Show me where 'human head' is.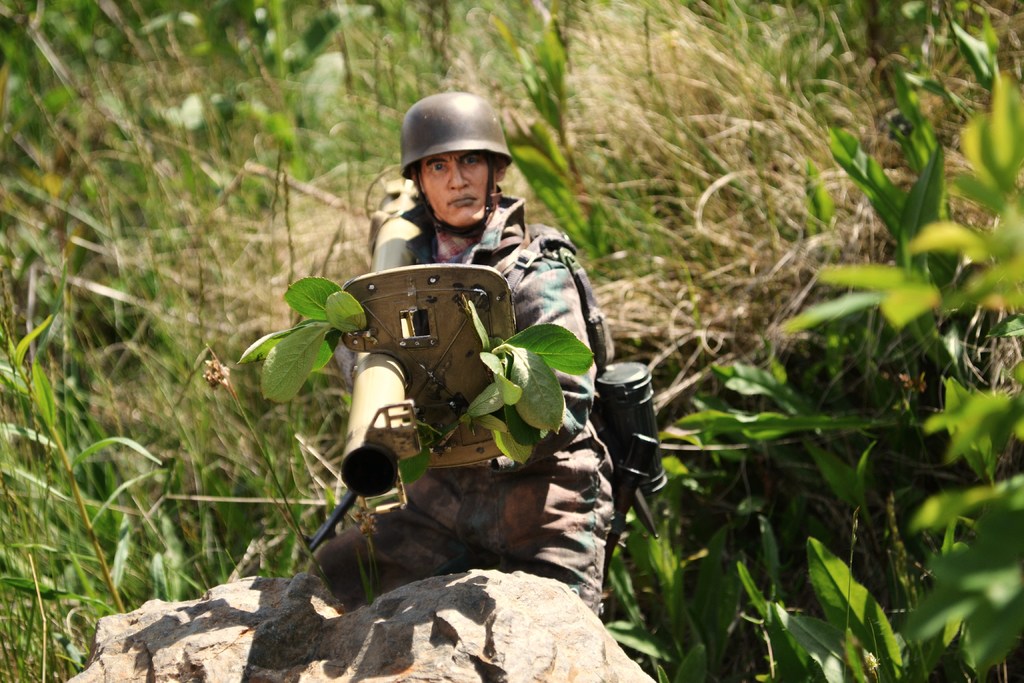
'human head' is at x1=399, y1=101, x2=517, y2=231.
